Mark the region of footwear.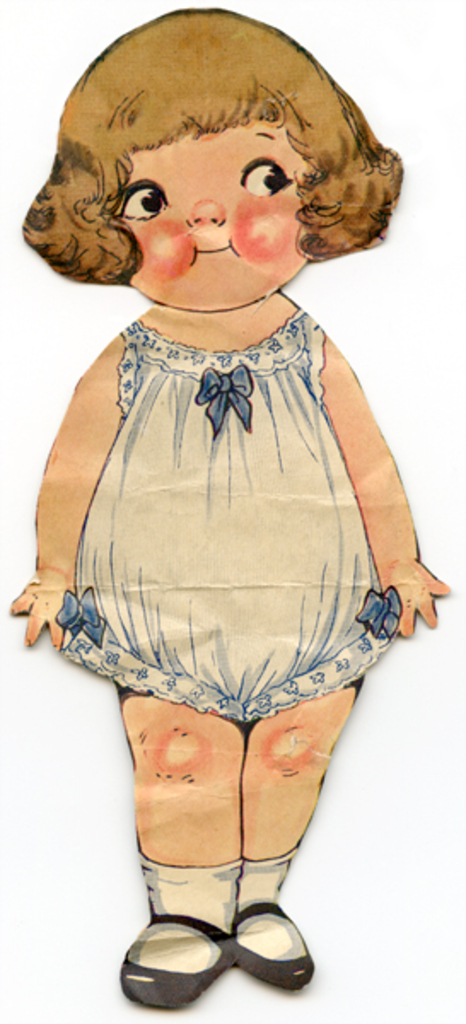
Region: (x1=97, y1=865, x2=338, y2=1009).
